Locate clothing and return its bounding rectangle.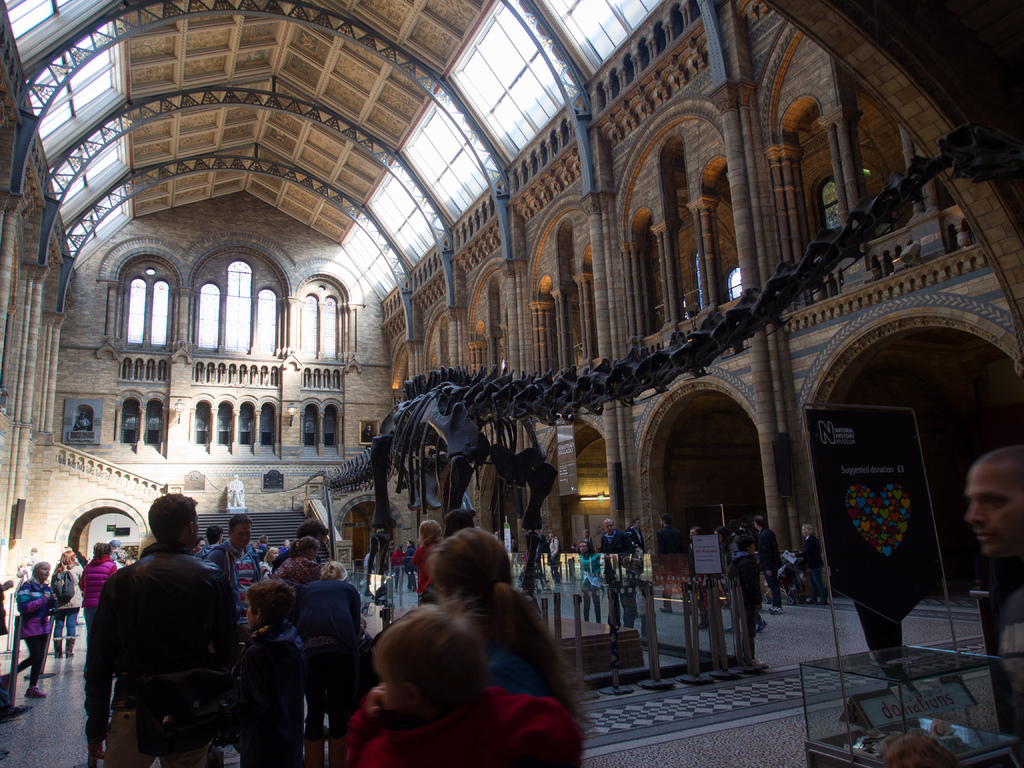
select_region(13, 579, 50, 691).
